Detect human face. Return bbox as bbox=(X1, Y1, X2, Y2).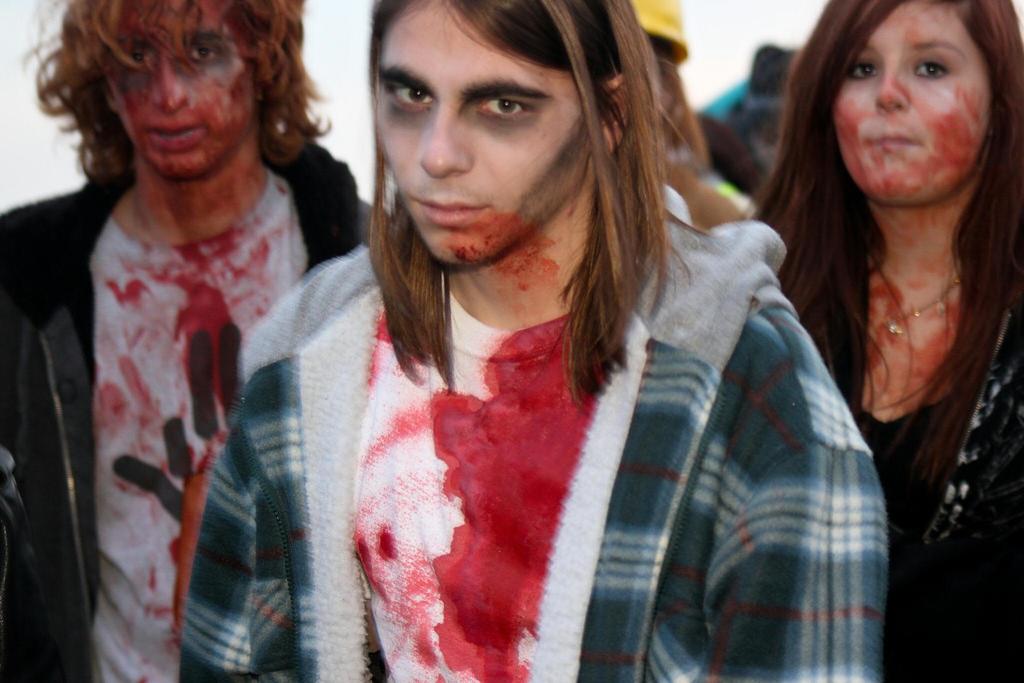
bbox=(372, 0, 584, 268).
